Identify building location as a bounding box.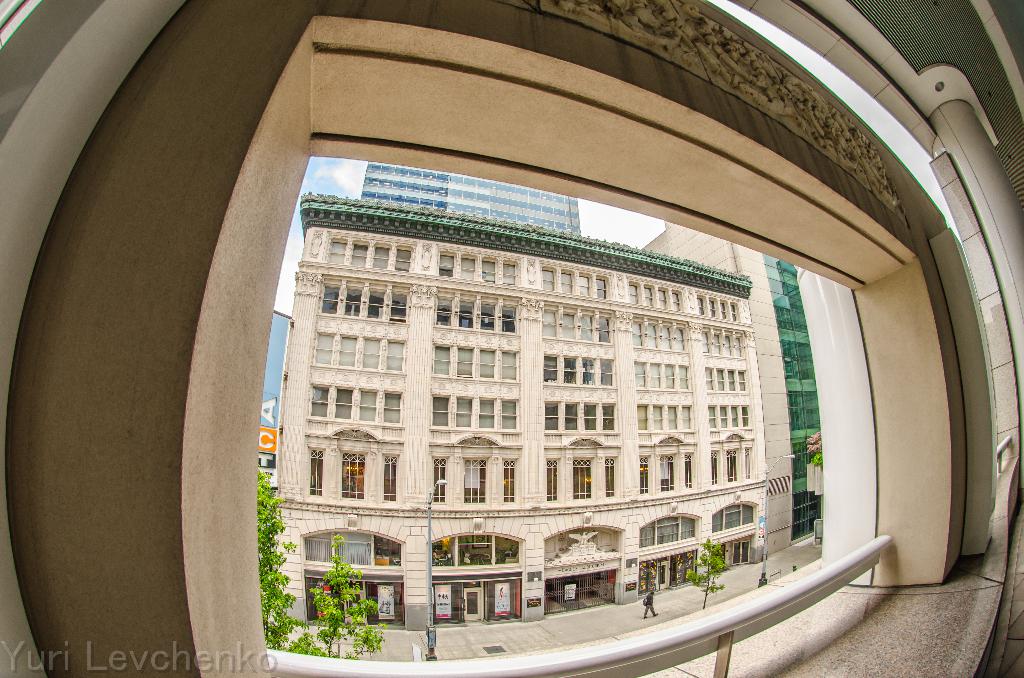
(0, 0, 1023, 677).
